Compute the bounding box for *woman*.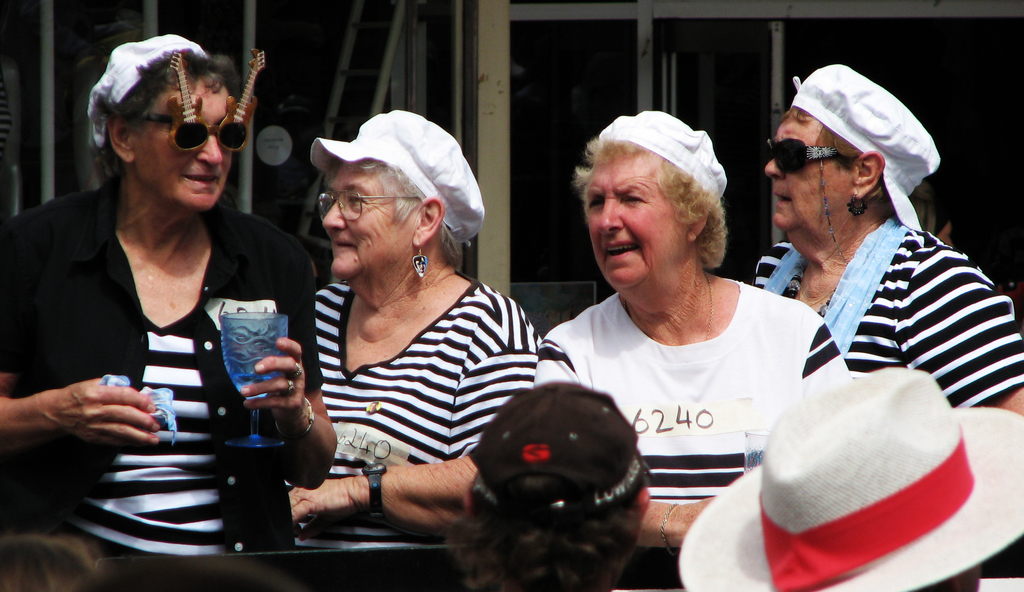
(744, 59, 1023, 415).
